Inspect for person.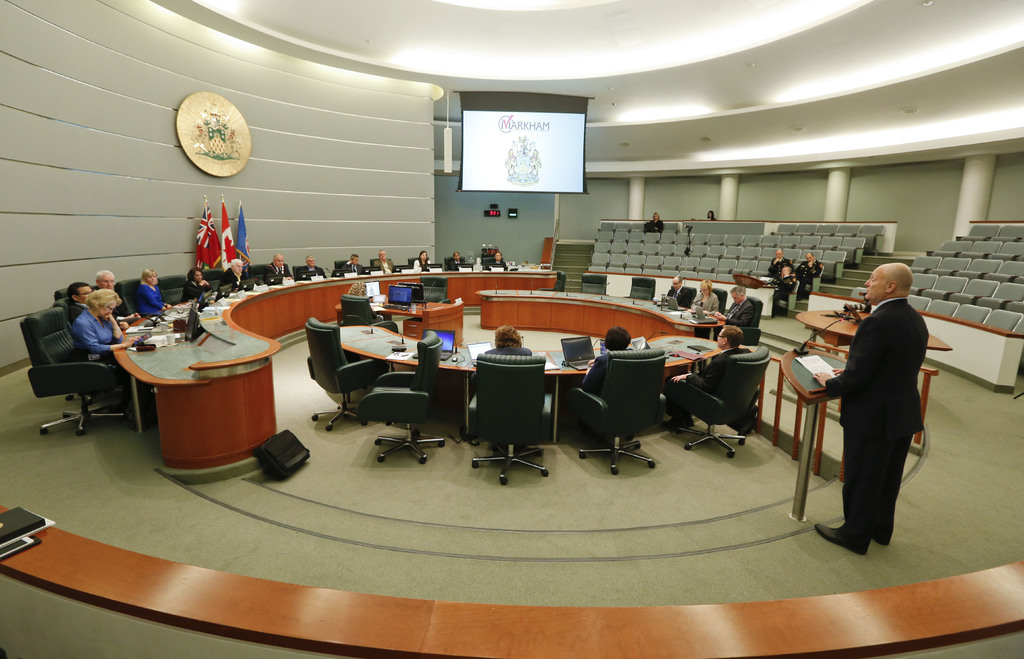
Inspection: <bbox>413, 247, 432, 268</bbox>.
